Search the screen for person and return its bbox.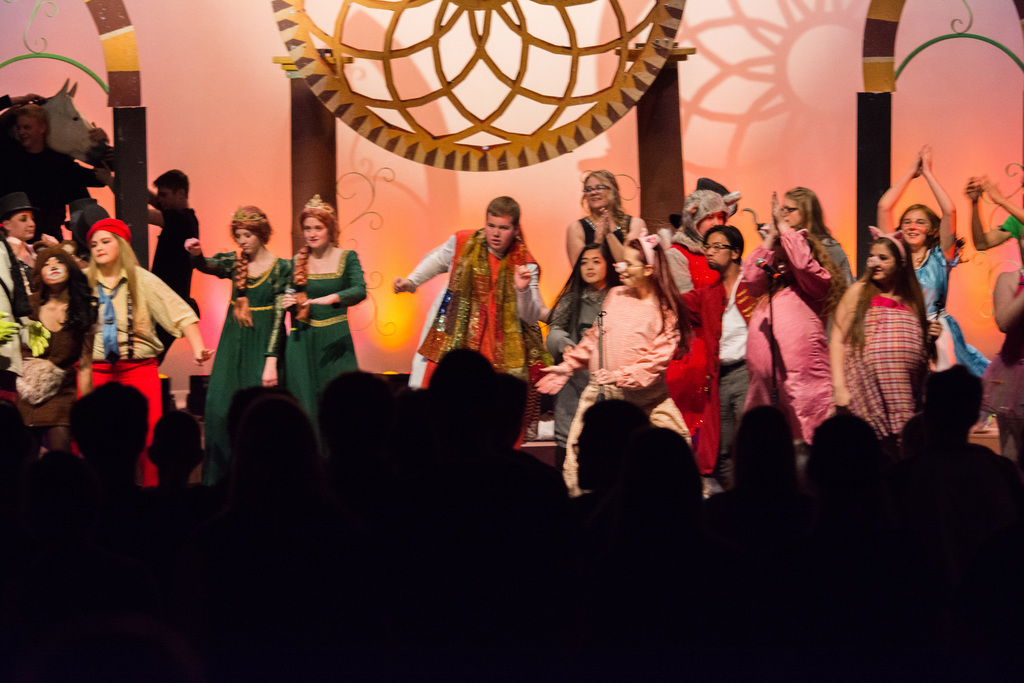
Found: <box>728,194,835,446</box>.
